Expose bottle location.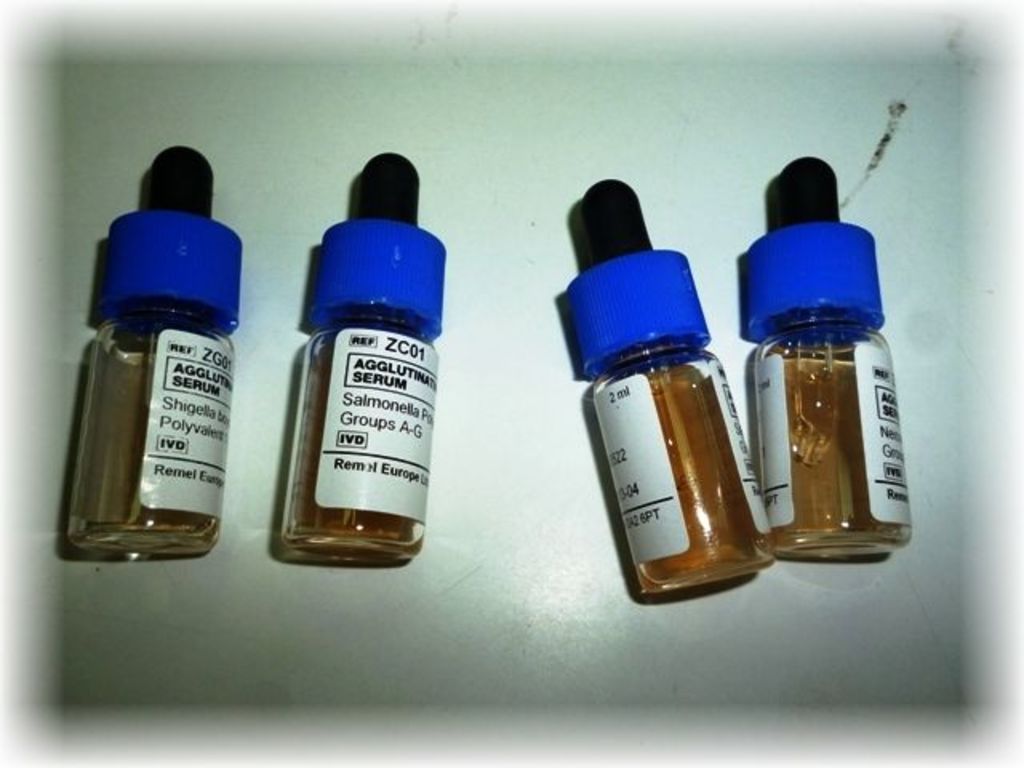
Exposed at [left=59, top=146, right=238, bottom=558].
